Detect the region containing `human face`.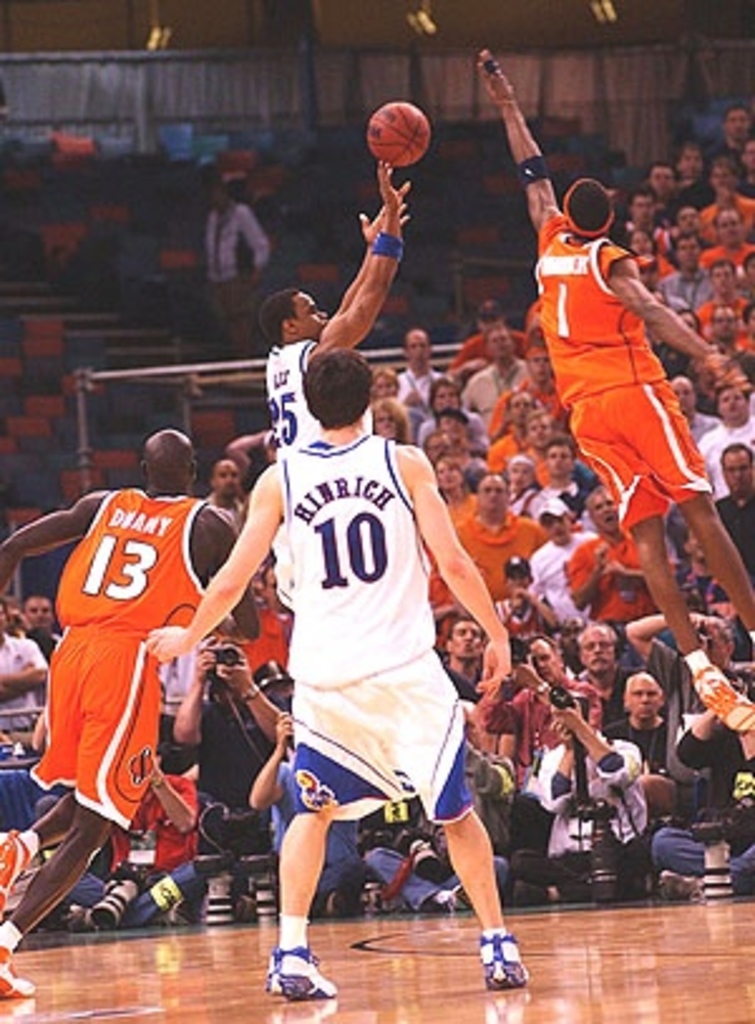
[x1=674, y1=209, x2=695, y2=237].
